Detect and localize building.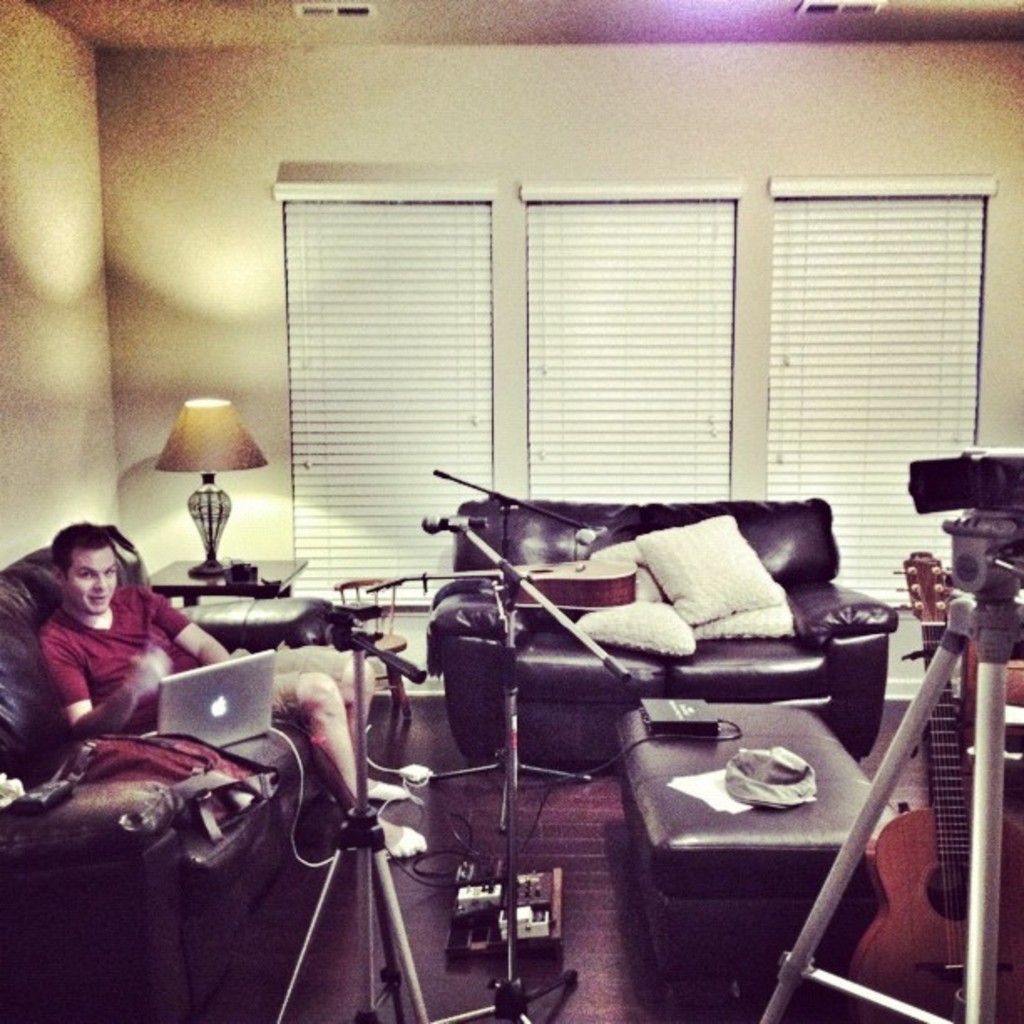
Localized at 0,0,1022,1022.
